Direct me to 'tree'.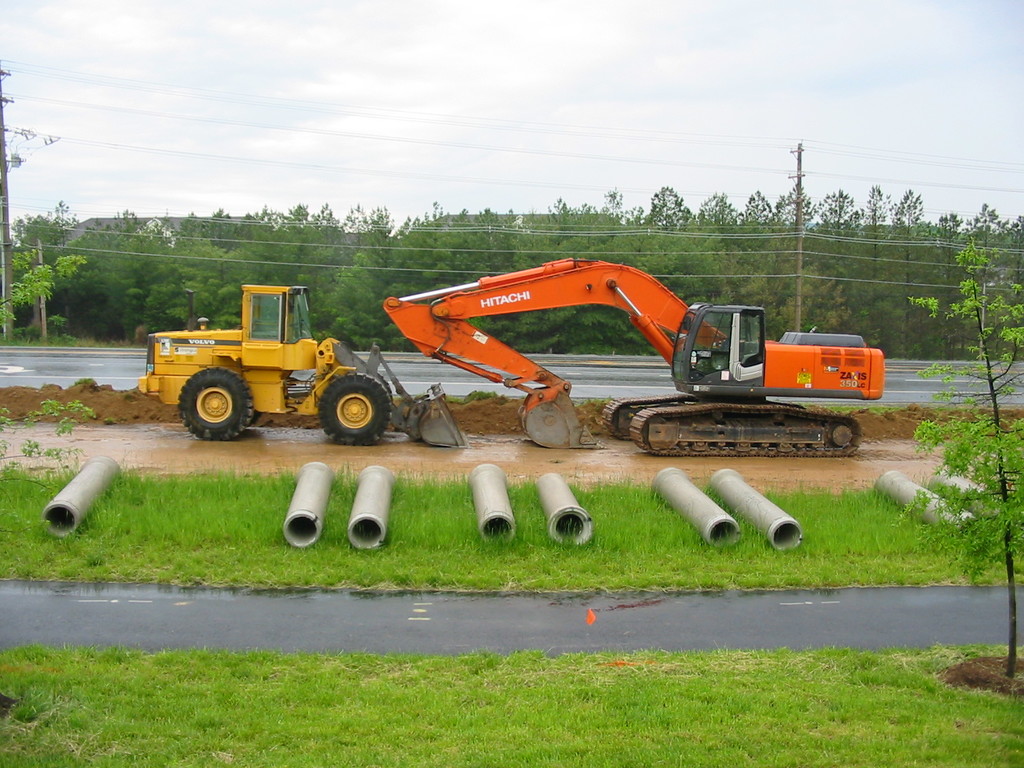
Direction: bbox(4, 198, 77, 325).
